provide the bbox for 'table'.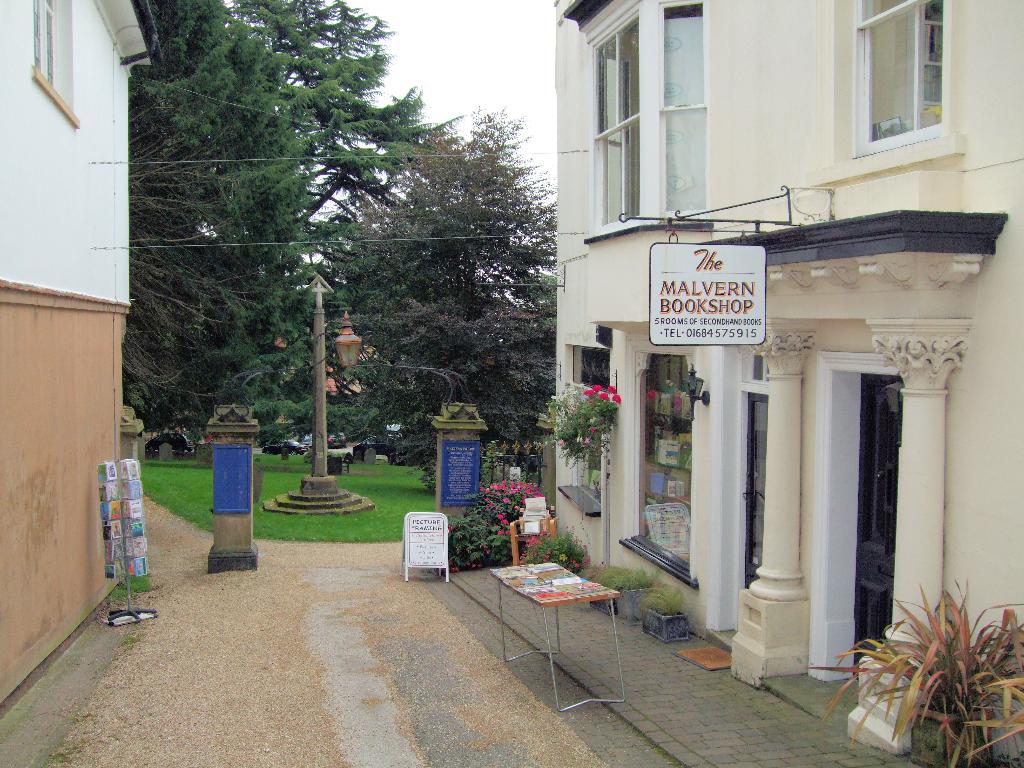
[x1=509, y1=563, x2=615, y2=655].
